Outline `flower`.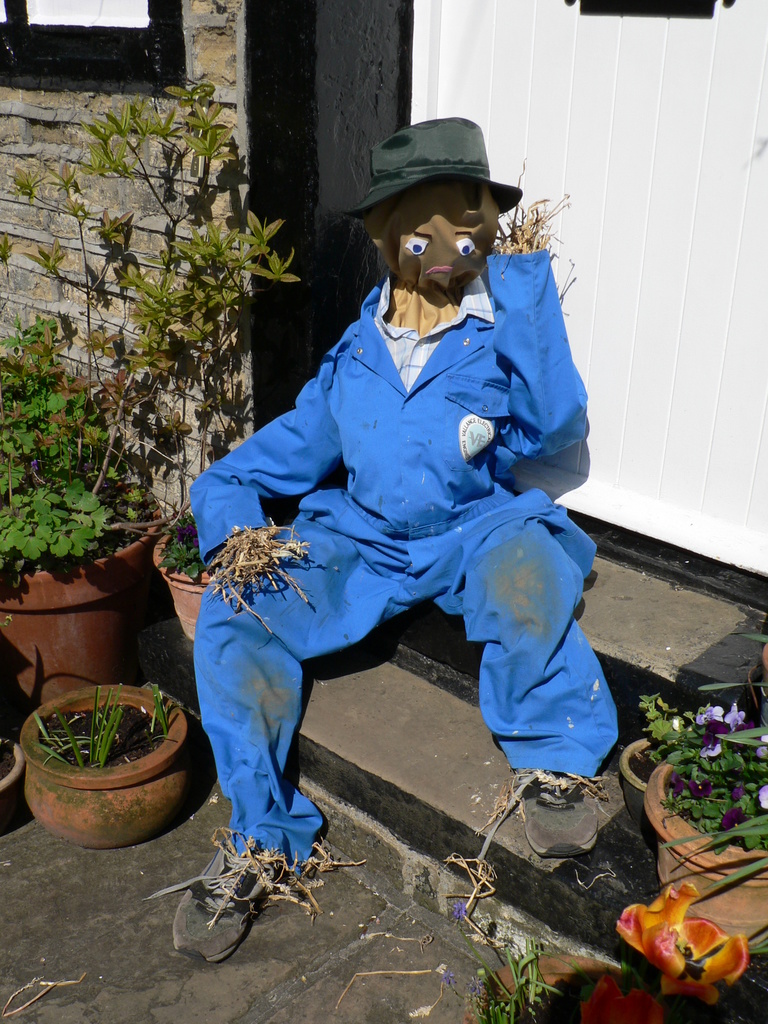
Outline: x1=468, y1=977, x2=486, y2=998.
